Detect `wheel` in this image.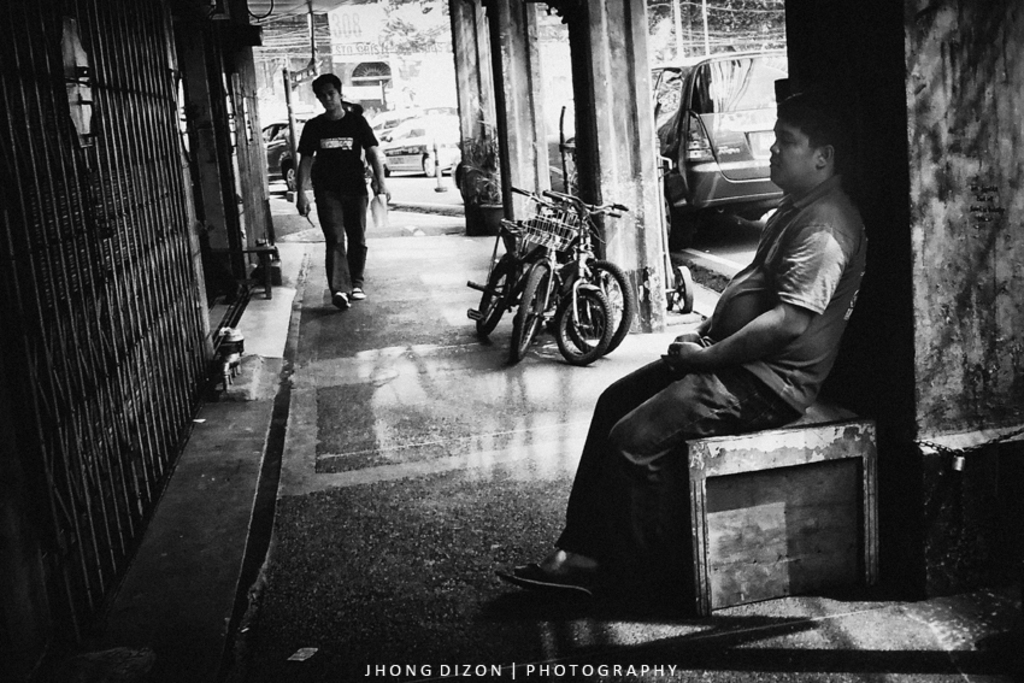
Detection: (x1=511, y1=264, x2=545, y2=360).
